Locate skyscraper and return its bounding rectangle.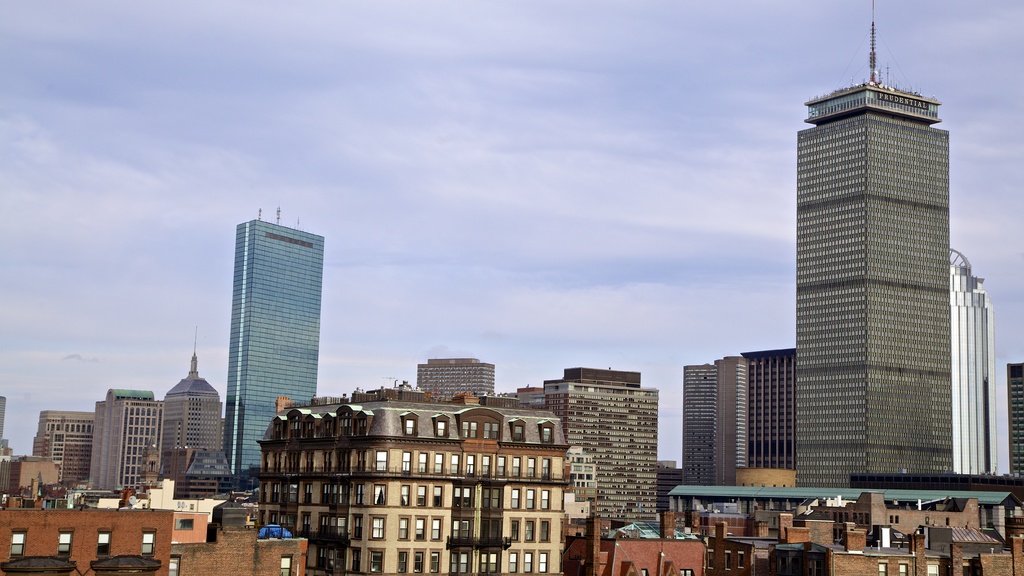
x1=81, y1=385, x2=160, y2=491.
